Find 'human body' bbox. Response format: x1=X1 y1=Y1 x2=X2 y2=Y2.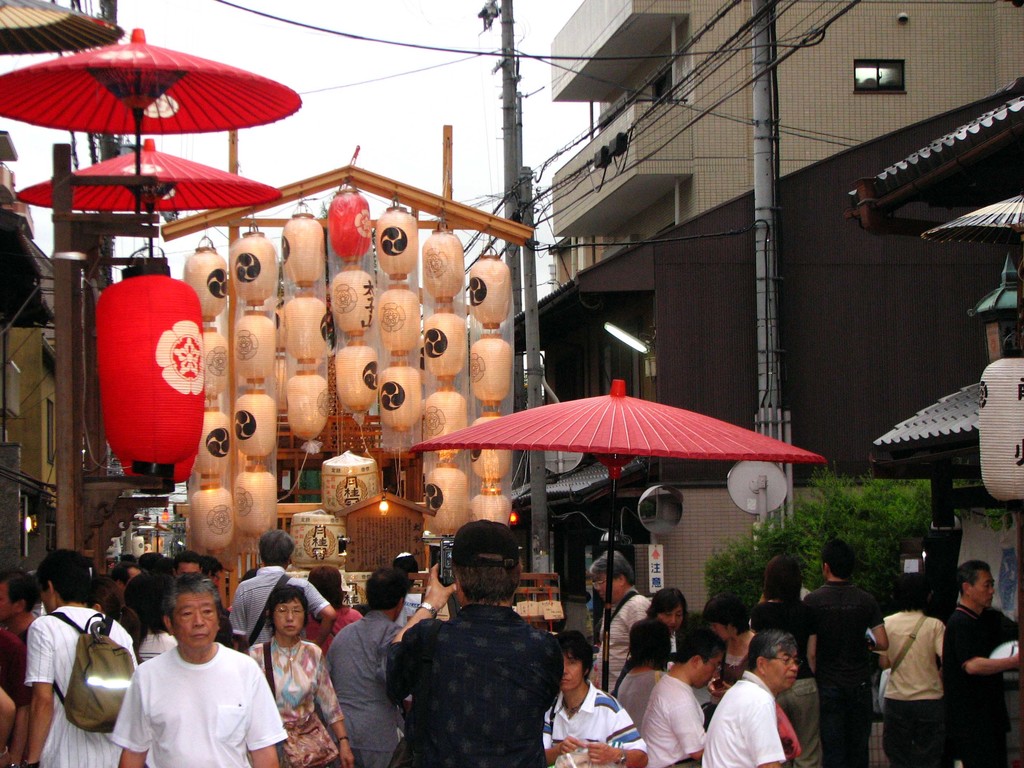
x1=588 y1=584 x2=653 y2=681.
